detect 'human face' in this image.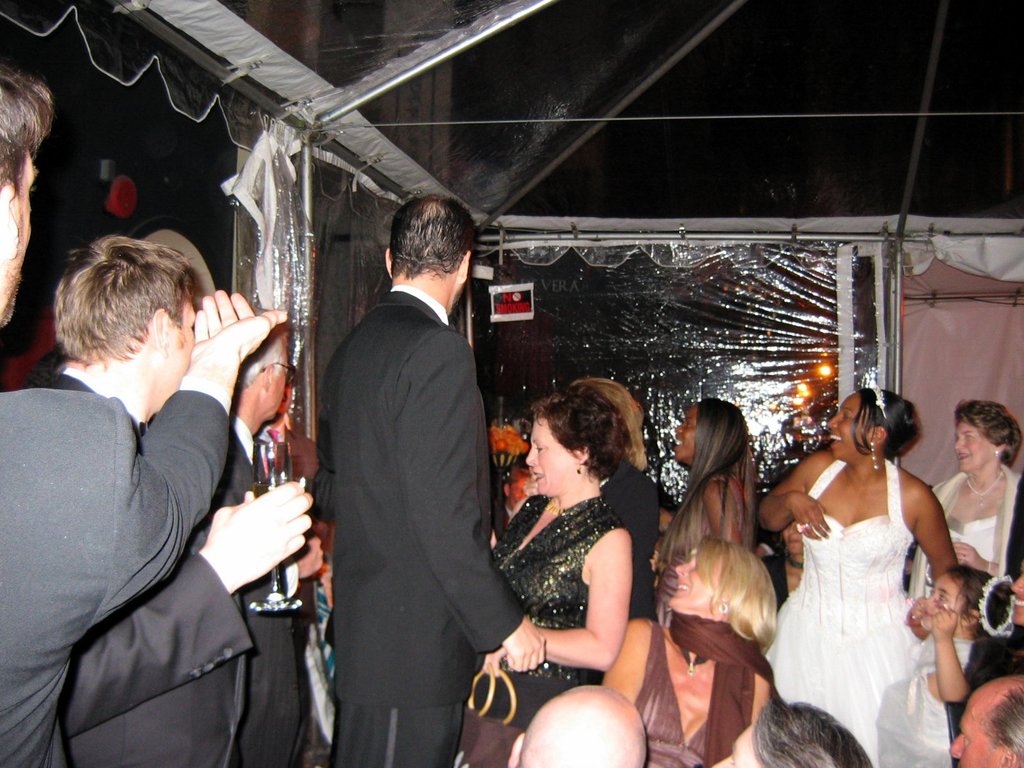
Detection: 827/392/876/461.
